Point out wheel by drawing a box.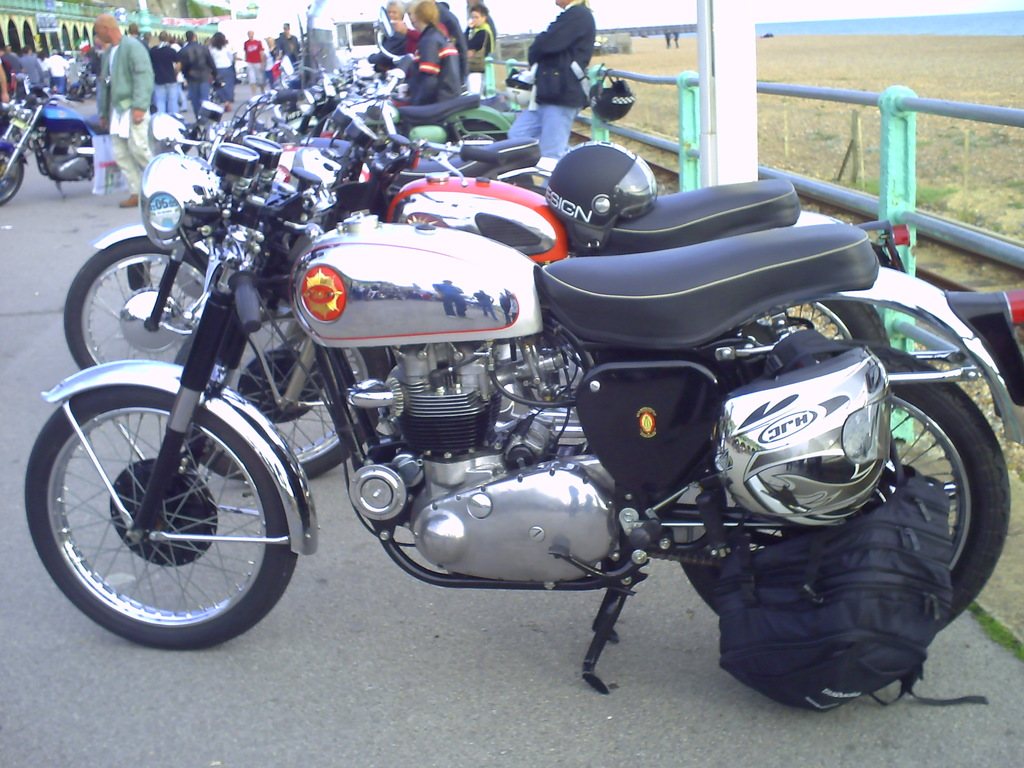
region(62, 233, 221, 378).
